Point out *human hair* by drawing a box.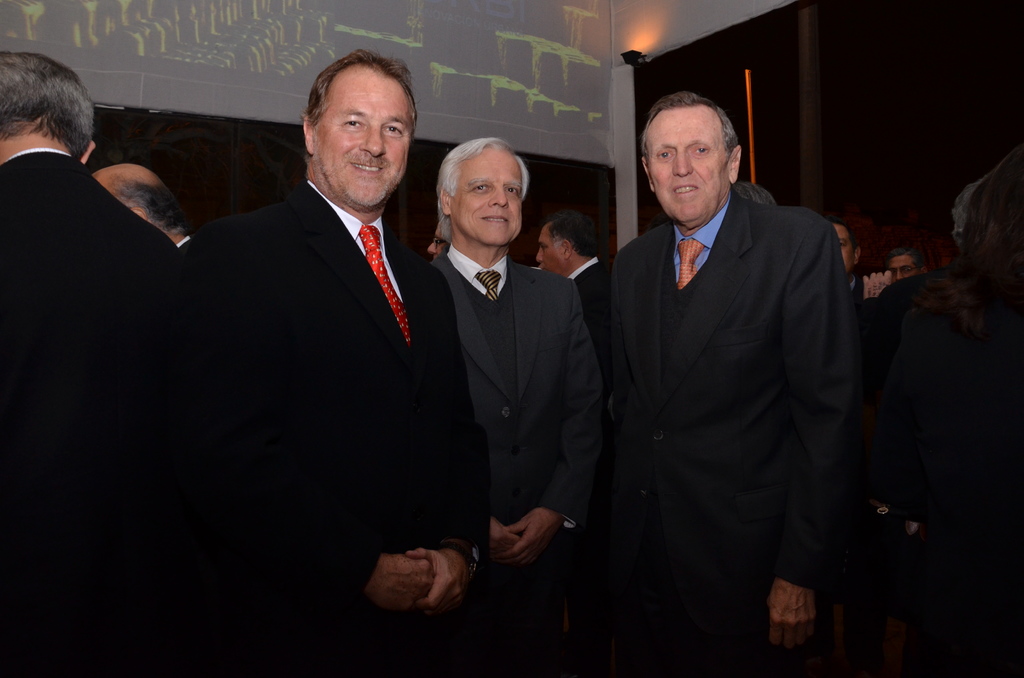
(left=10, top=47, right=88, bottom=156).
